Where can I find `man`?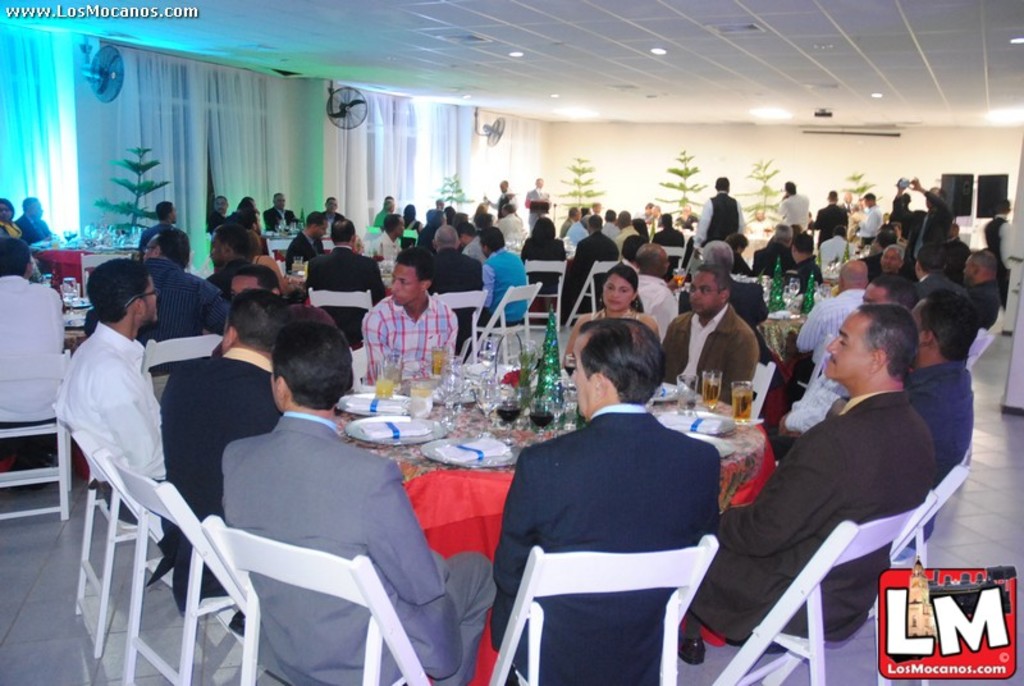
You can find it at 559/214/621/316.
